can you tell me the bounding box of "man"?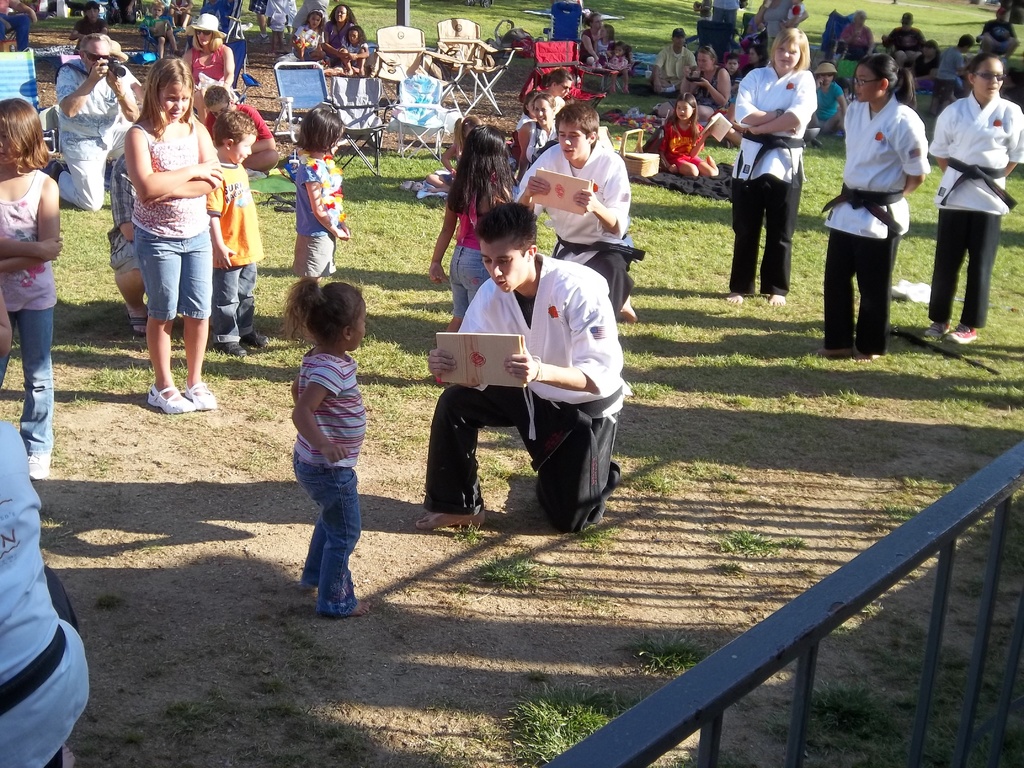
rect(651, 25, 705, 94).
